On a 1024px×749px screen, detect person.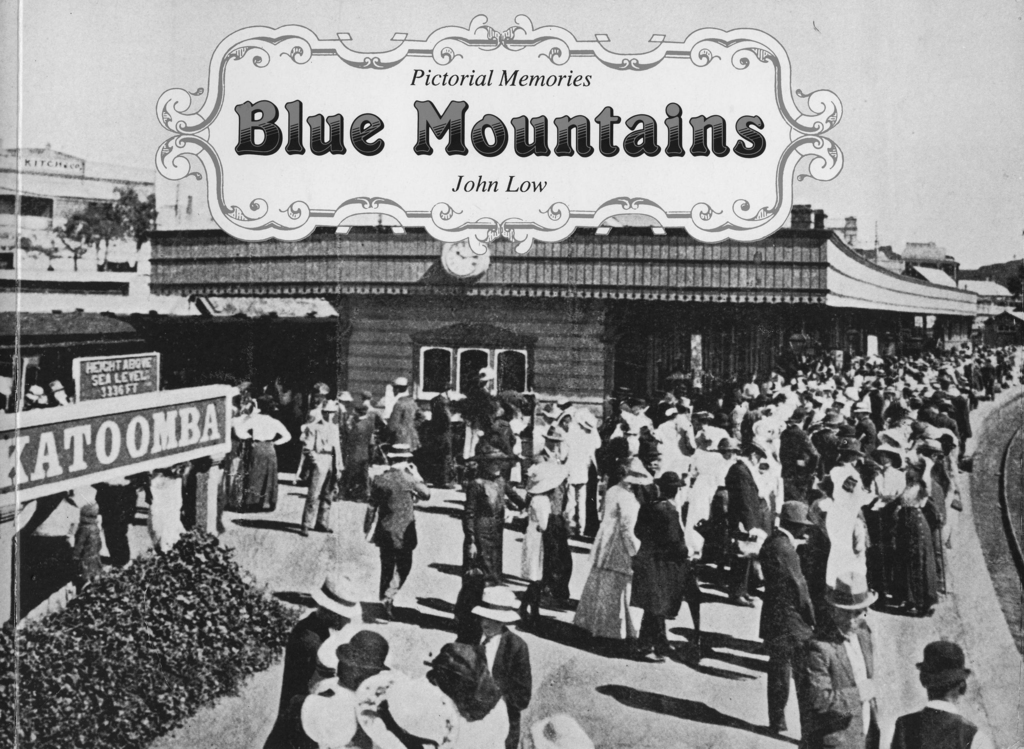
796,568,884,748.
